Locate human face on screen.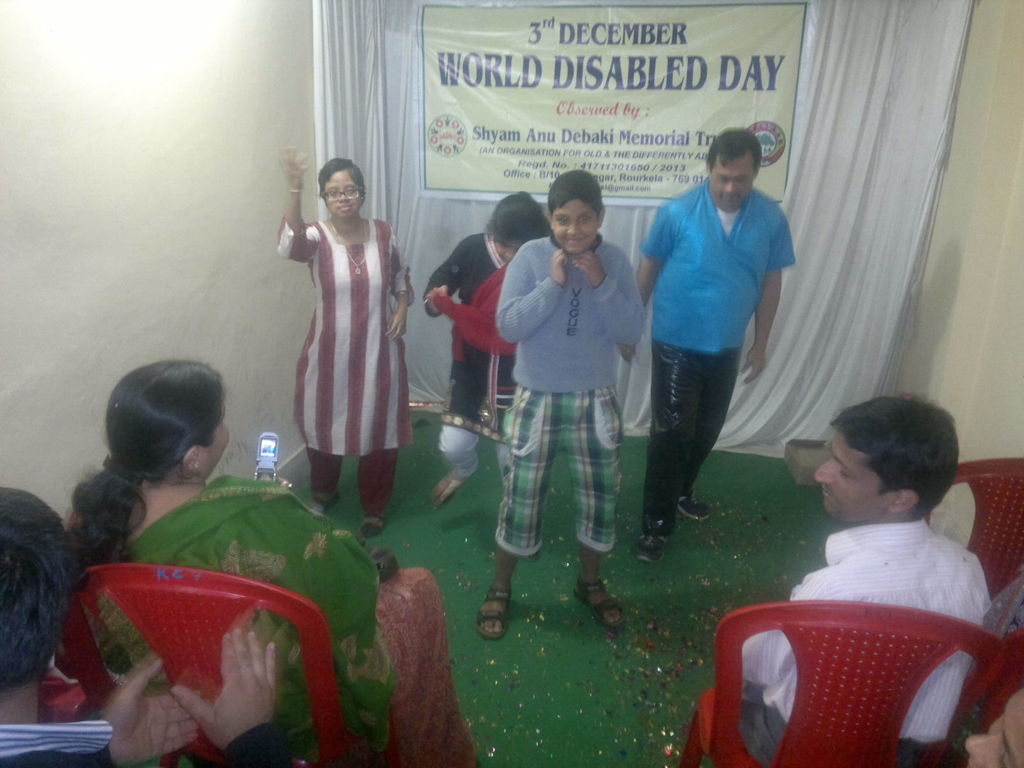
On screen at [812,434,882,518].
